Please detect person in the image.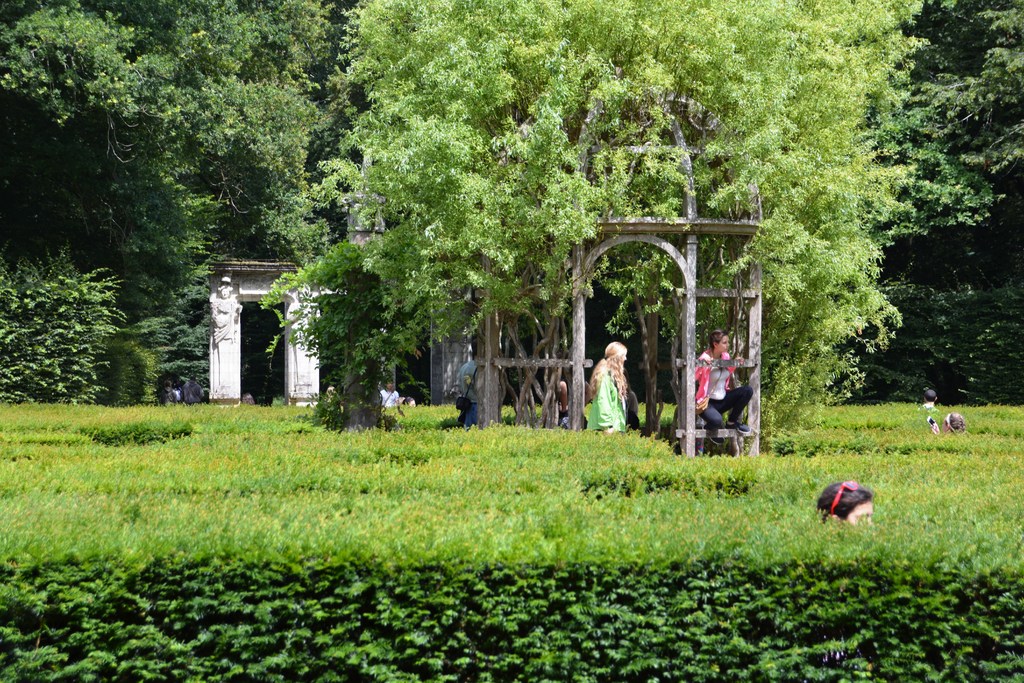
Rect(157, 378, 181, 400).
